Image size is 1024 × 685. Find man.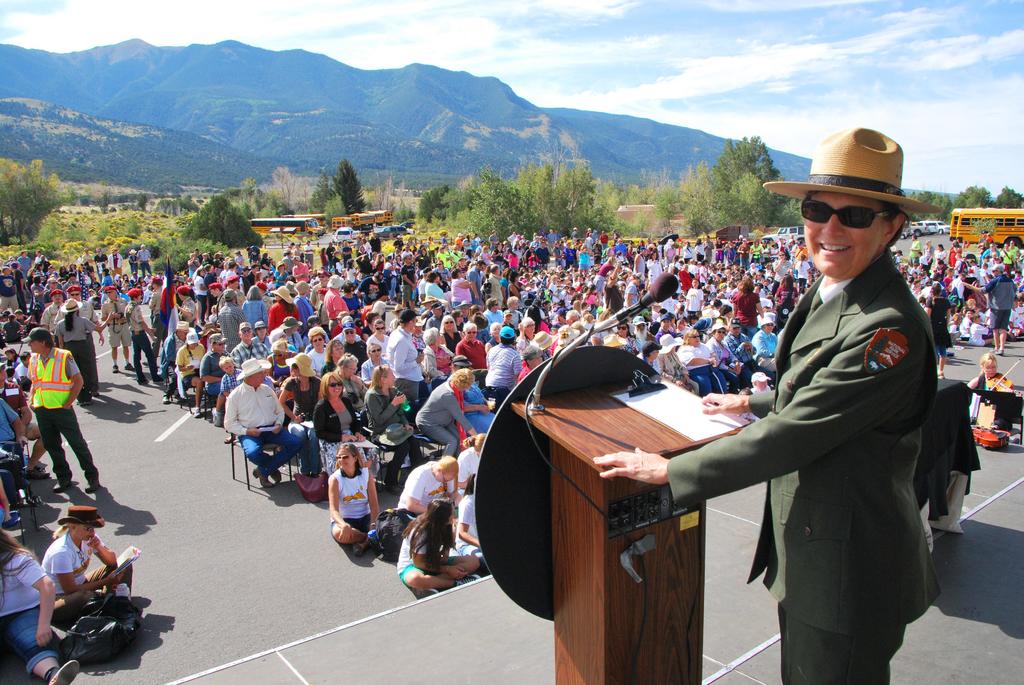
x1=82, y1=249, x2=97, y2=269.
